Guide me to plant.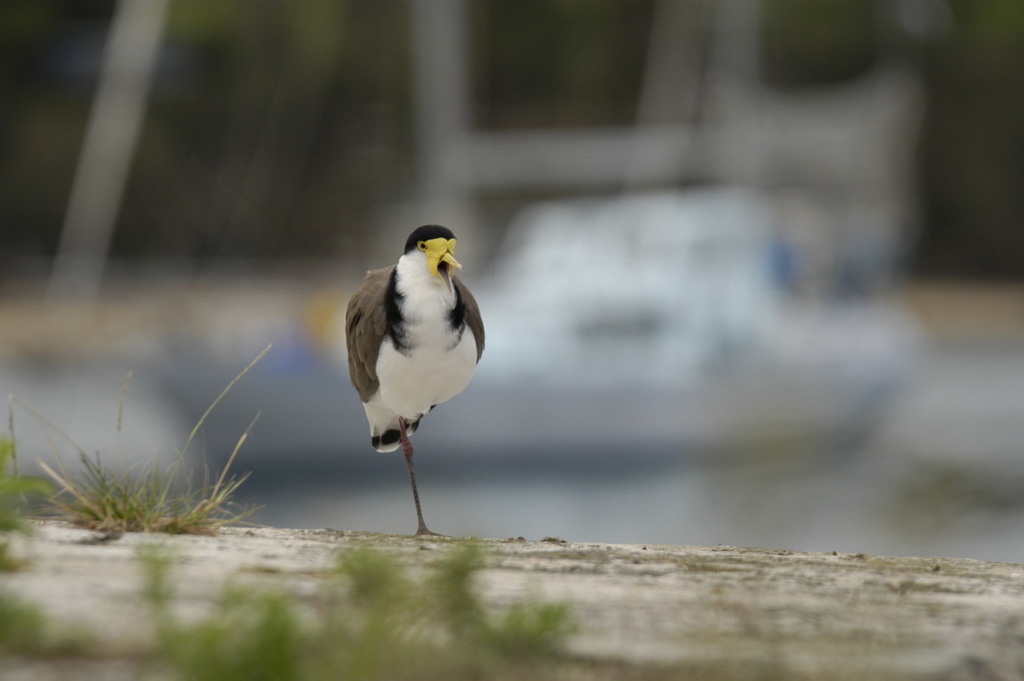
Guidance: bbox=[0, 387, 55, 535].
